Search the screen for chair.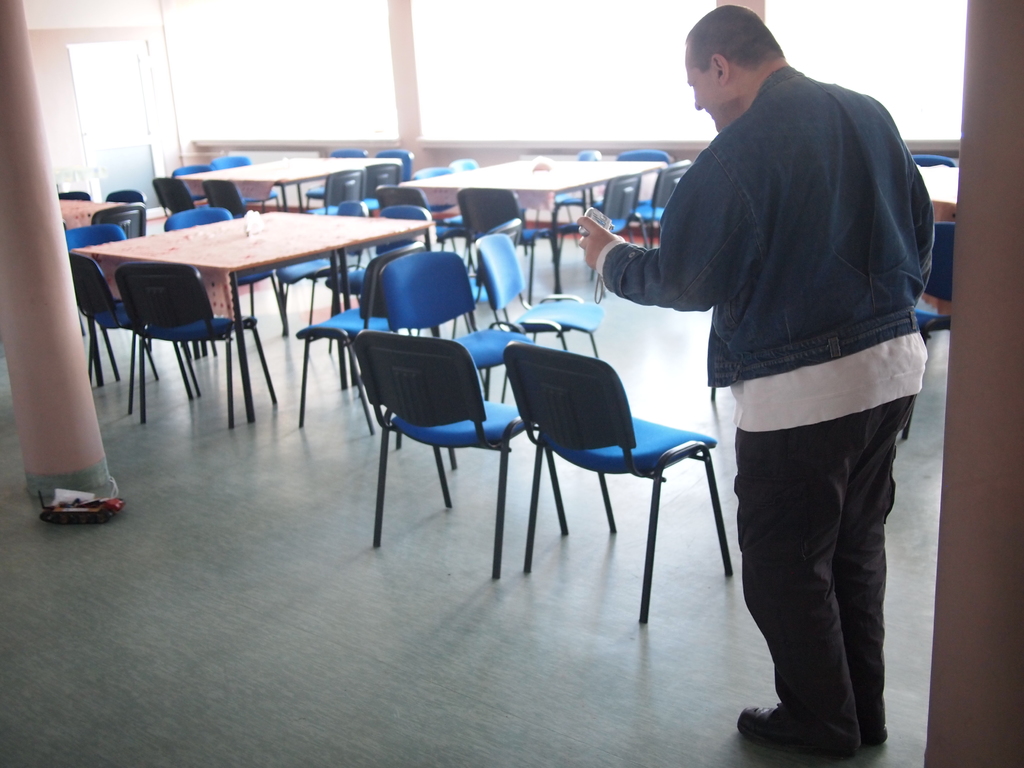
Found at bbox(611, 147, 666, 162).
